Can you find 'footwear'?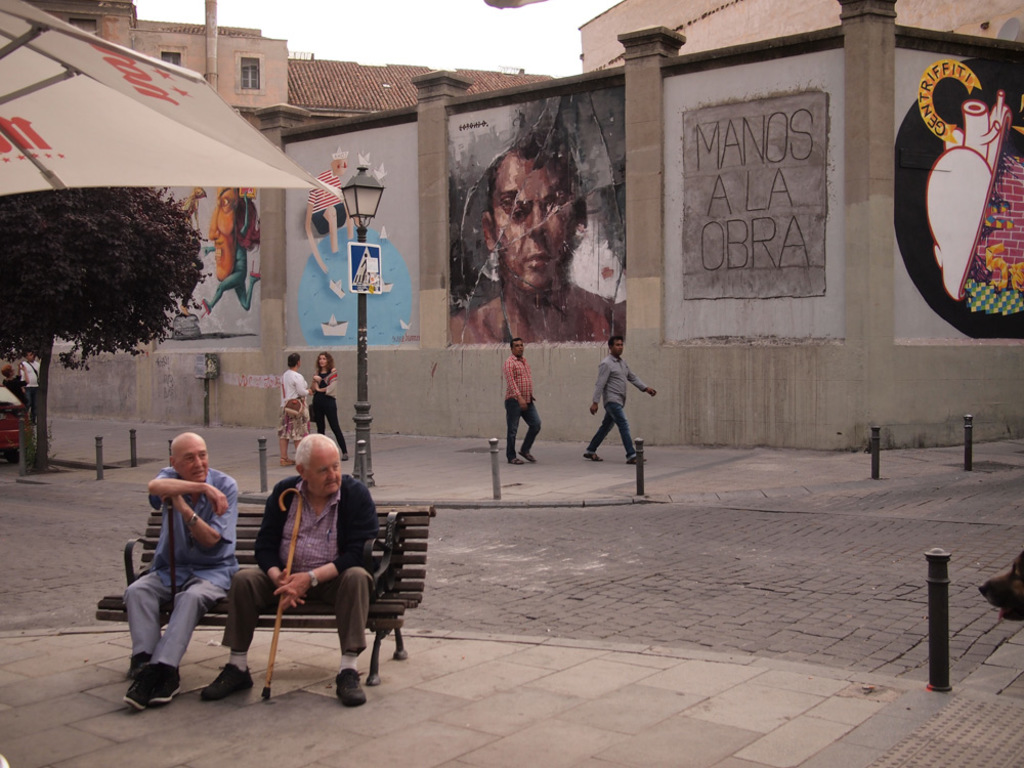
Yes, bounding box: <box>521,449,536,461</box>.
